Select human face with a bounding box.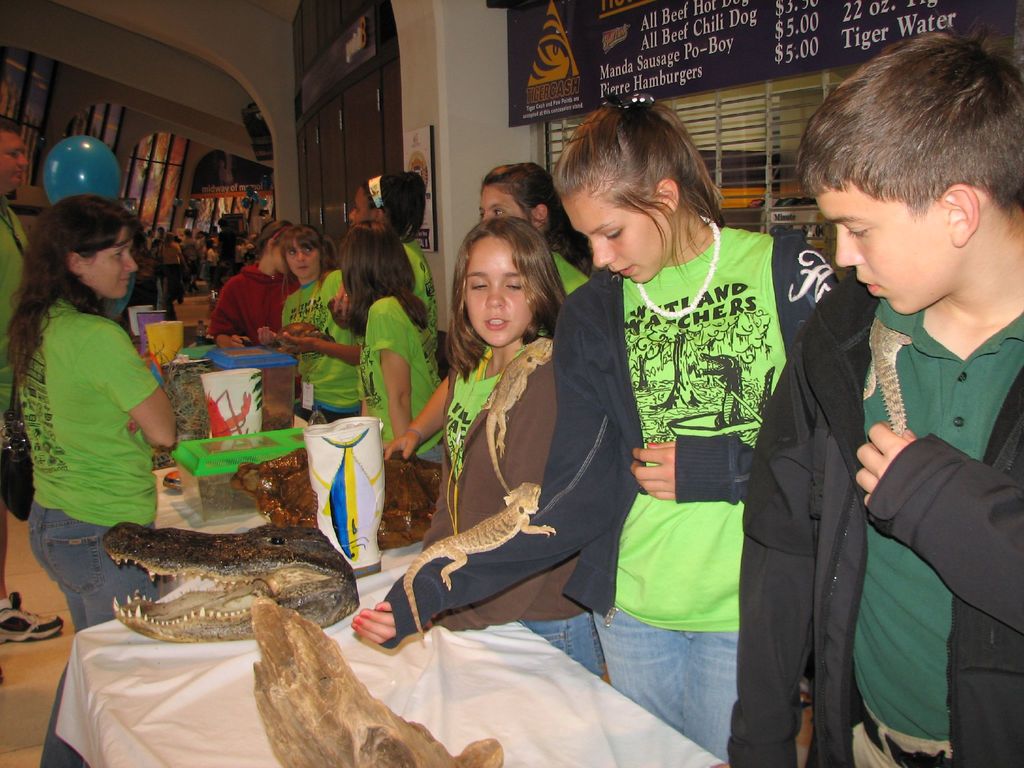
box=[557, 193, 673, 286].
